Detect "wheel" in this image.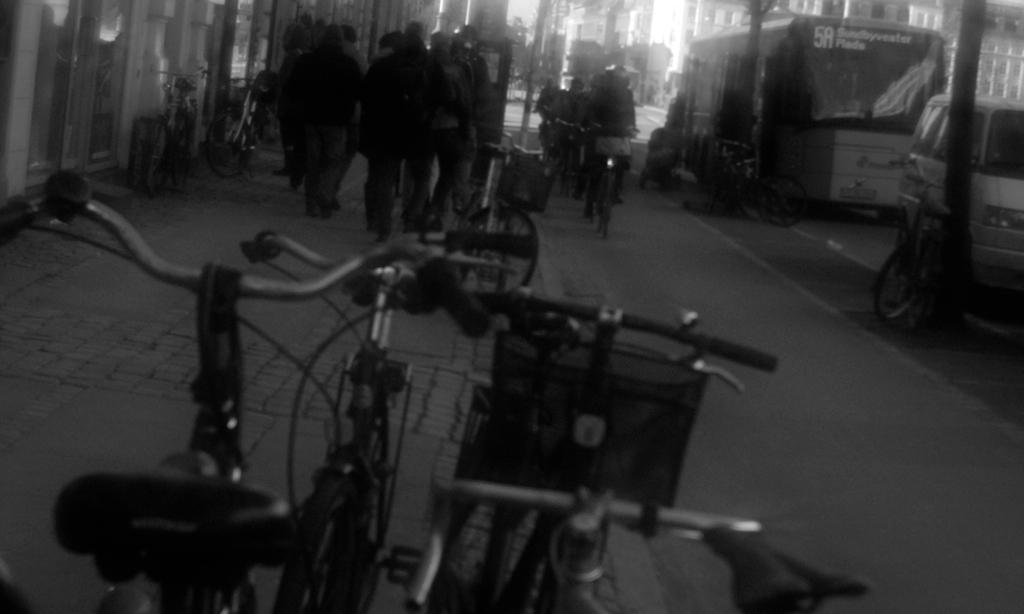
Detection: <box>602,172,618,241</box>.
